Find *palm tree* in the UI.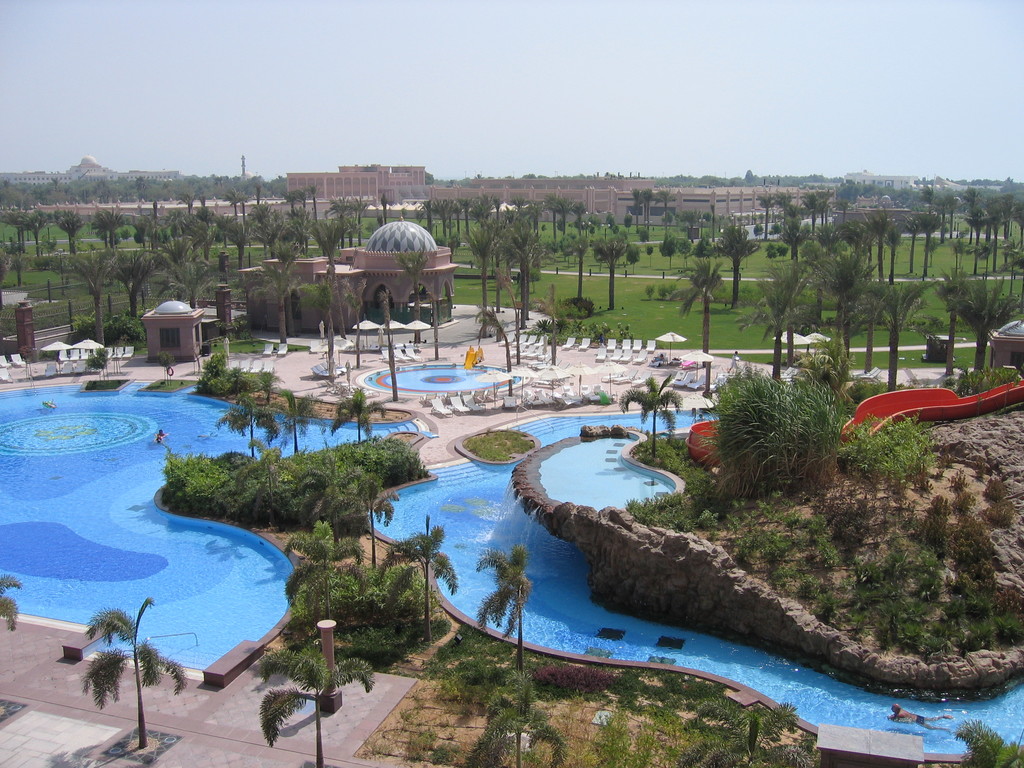
UI element at box=[858, 278, 932, 369].
